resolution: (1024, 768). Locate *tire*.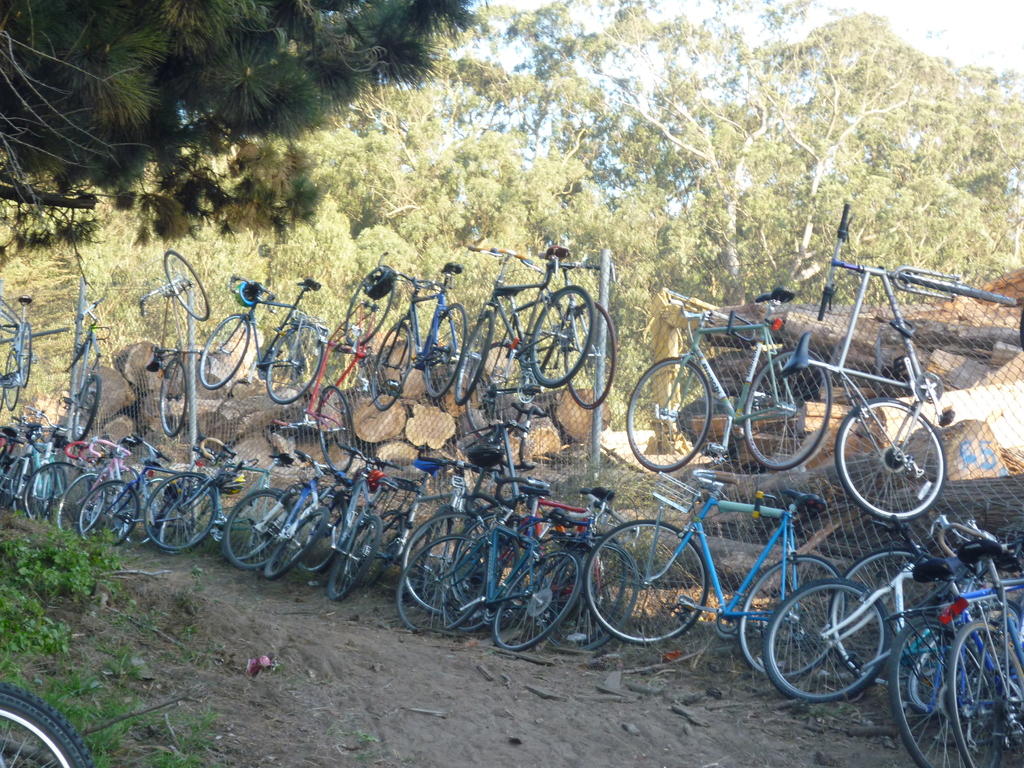
(402,508,495,610).
